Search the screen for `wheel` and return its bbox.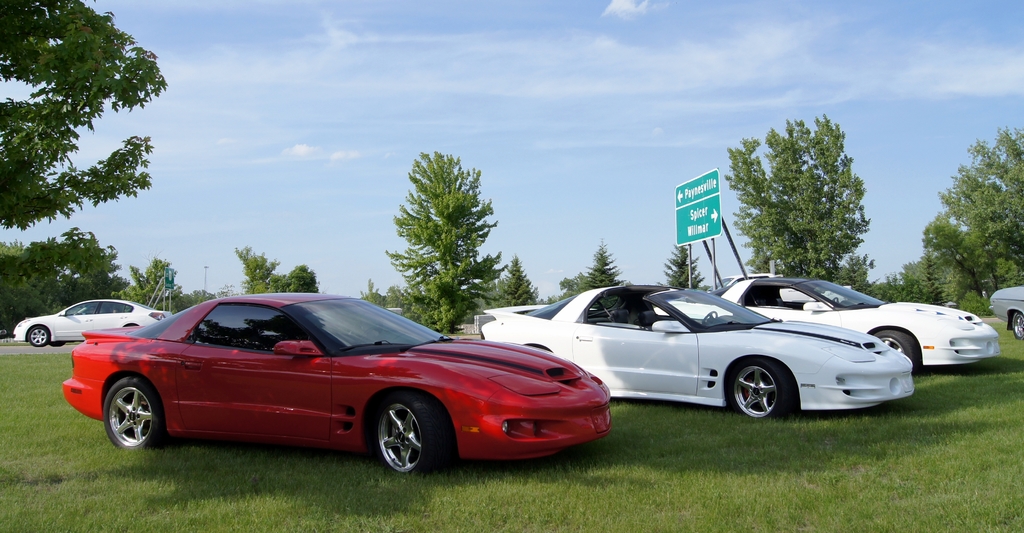
Found: bbox(728, 363, 785, 422).
